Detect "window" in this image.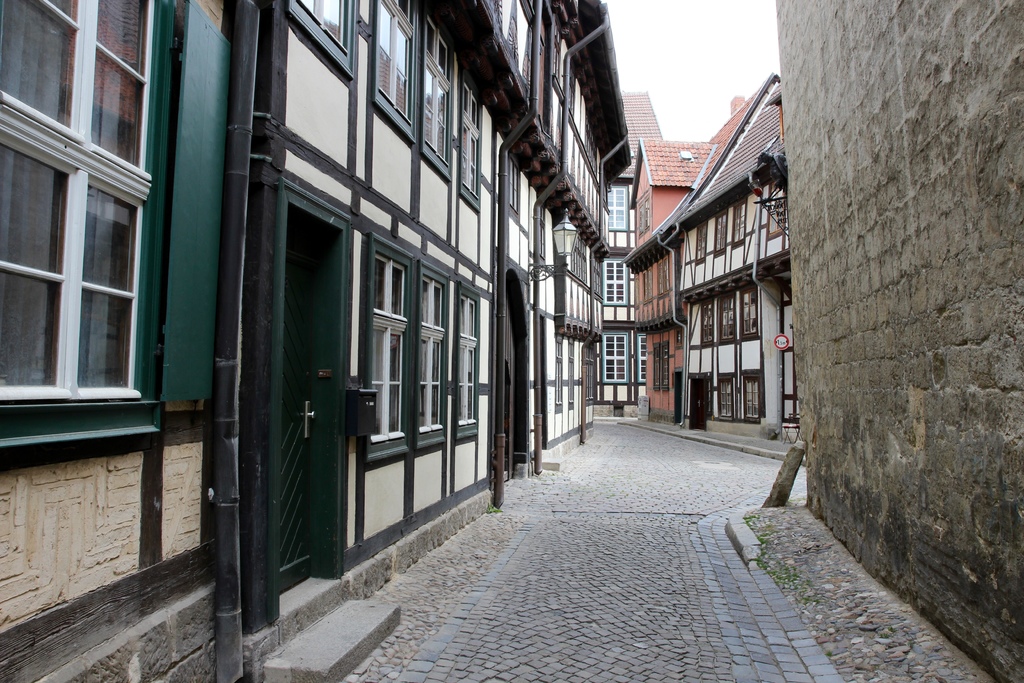
Detection: <box>719,290,733,343</box>.
